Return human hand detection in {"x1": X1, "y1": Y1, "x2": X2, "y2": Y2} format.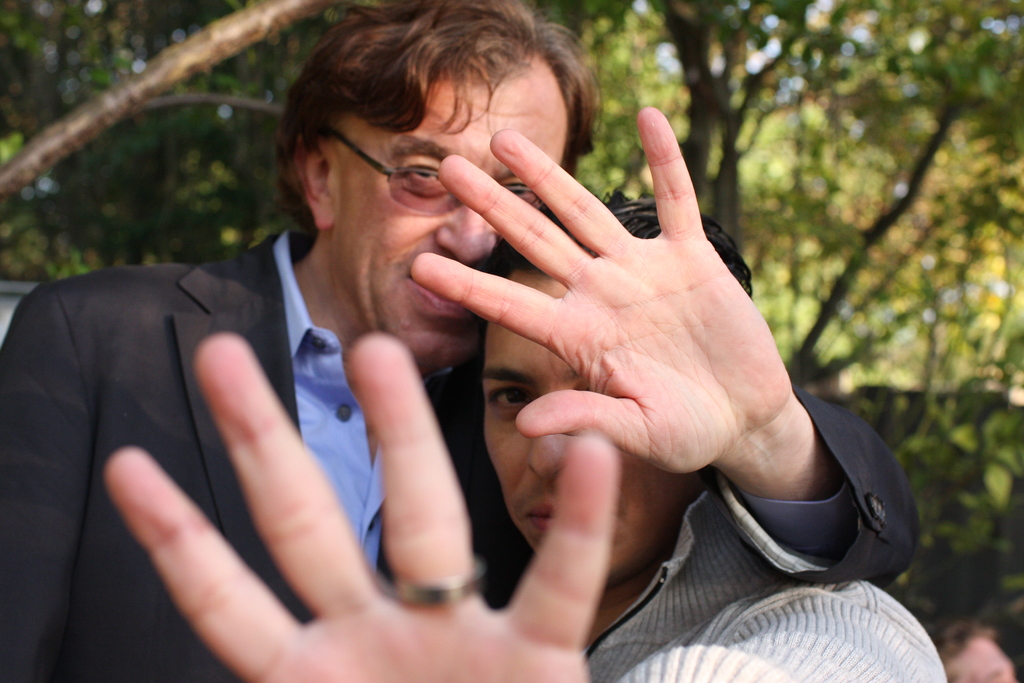
{"x1": 410, "y1": 103, "x2": 795, "y2": 476}.
